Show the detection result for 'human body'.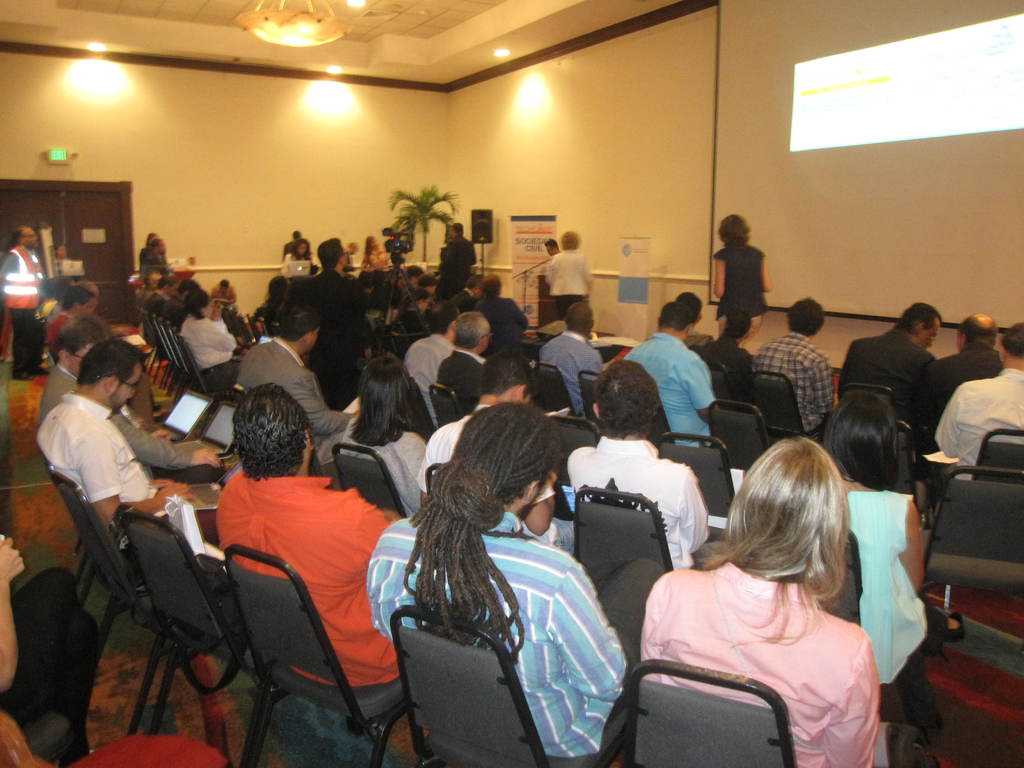
[39,361,227,476].
